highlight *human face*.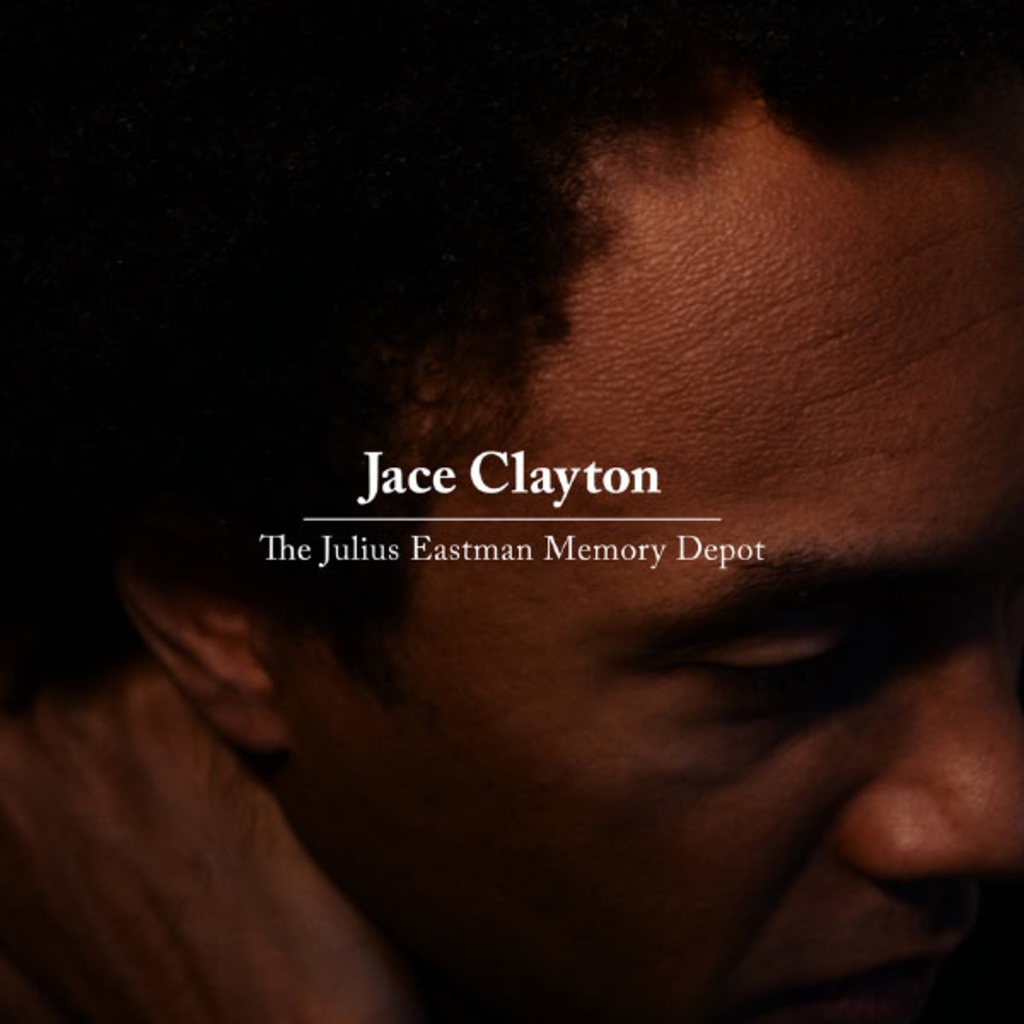
Highlighted region: bbox(295, 147, 1022, 1014).
